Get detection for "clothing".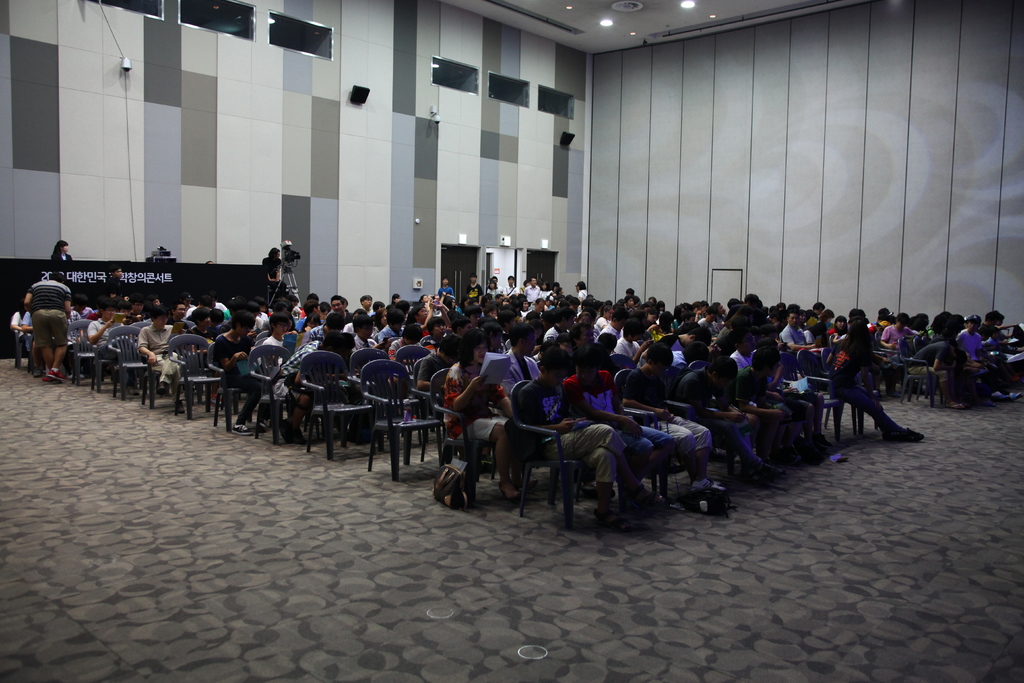
Detection: <bbox>812, 318, 831, 342</bbox>.
